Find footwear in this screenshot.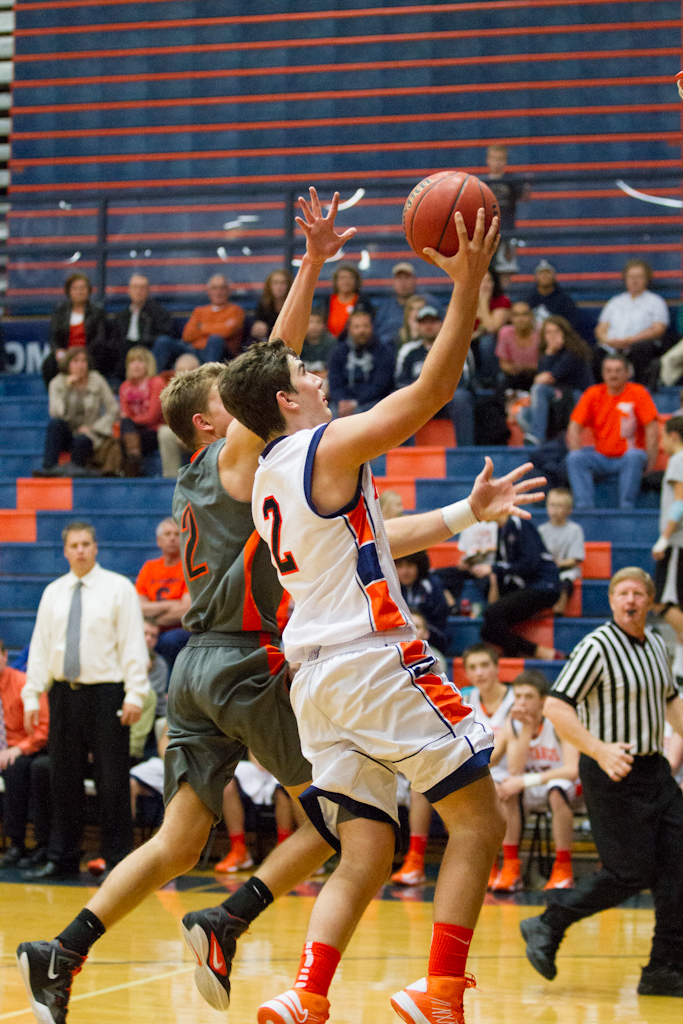
The bounding box for footwear is crop(0, 844, 26, 867).
